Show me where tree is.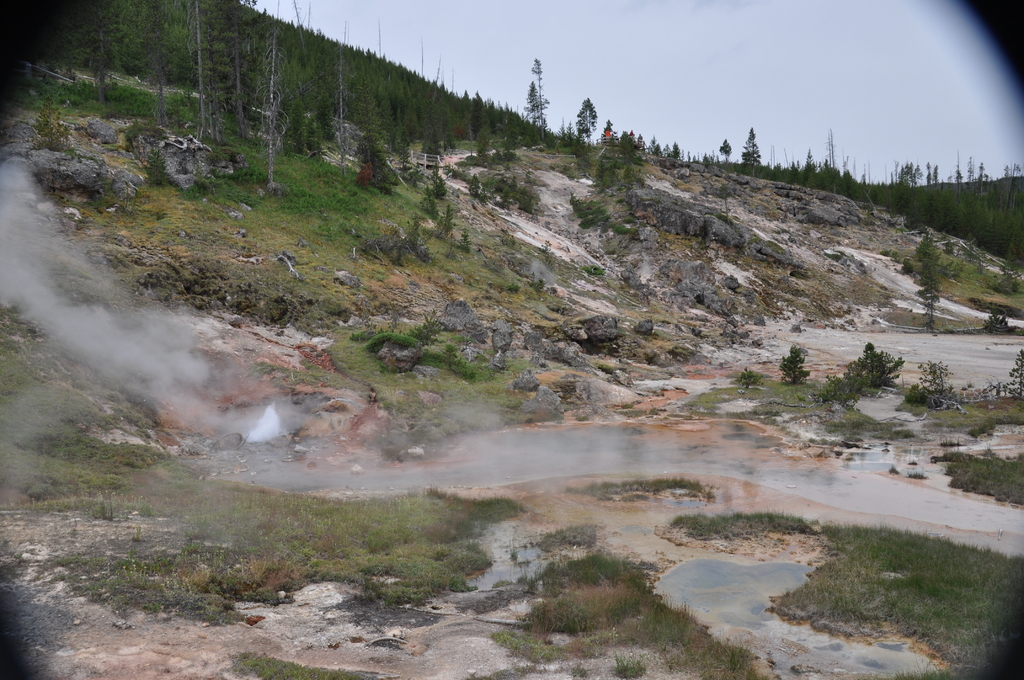
tree is at BBox(579, 101, 600, 145).
